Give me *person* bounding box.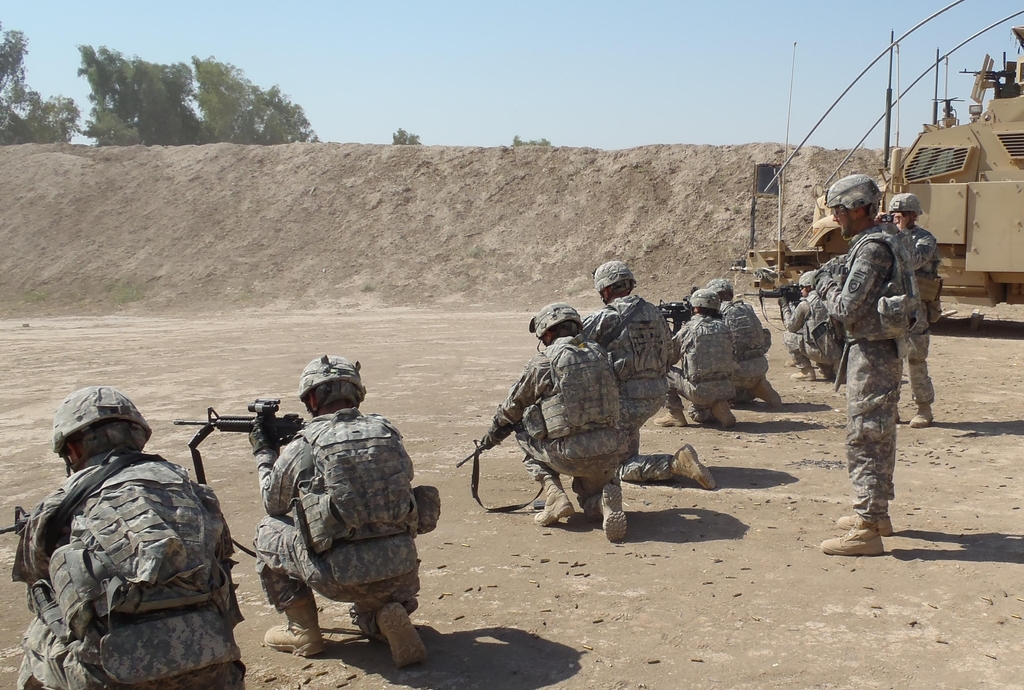
{"x1": 804, "y1": 164, "x2": 929, "y2": 563}.
